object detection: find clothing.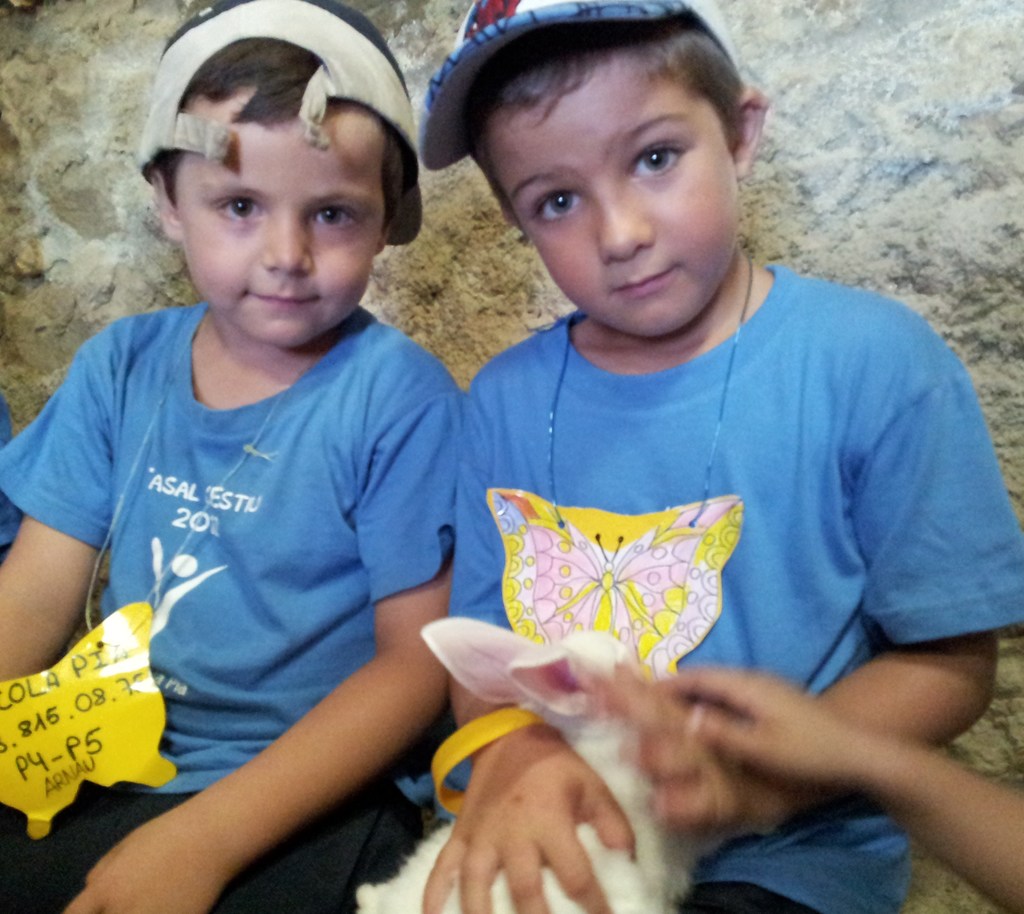
<bbox>456, 266, 1023, 913</bbox>.
